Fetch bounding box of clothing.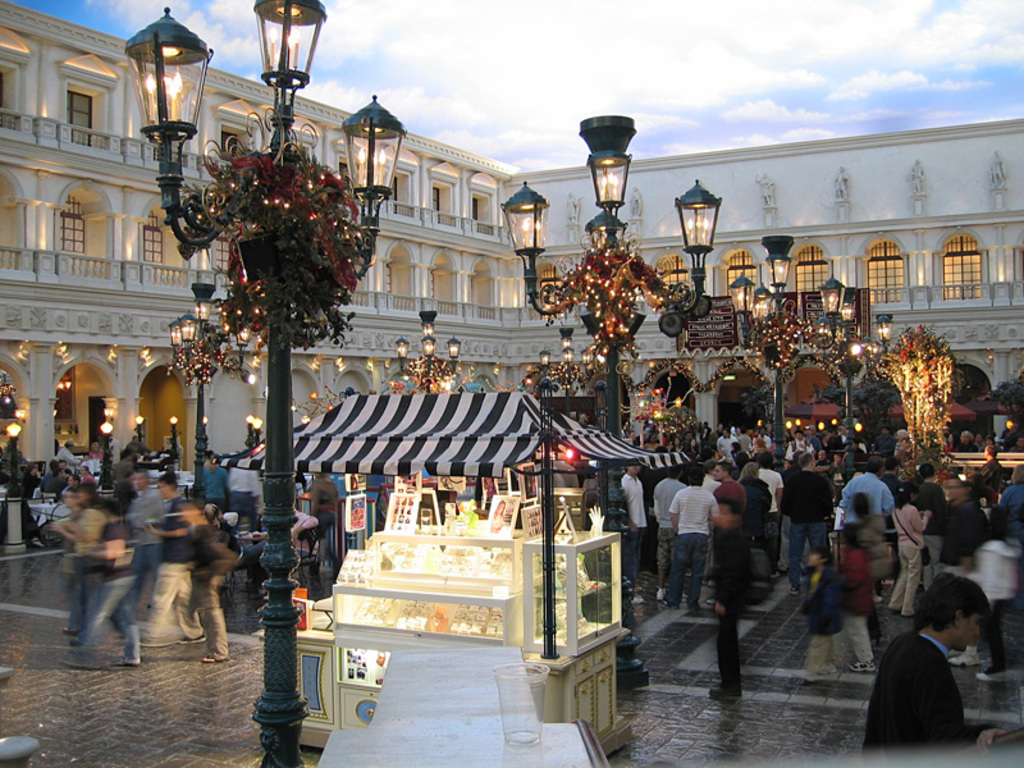
Bbox: bbox(887, 506, 928, 608).
